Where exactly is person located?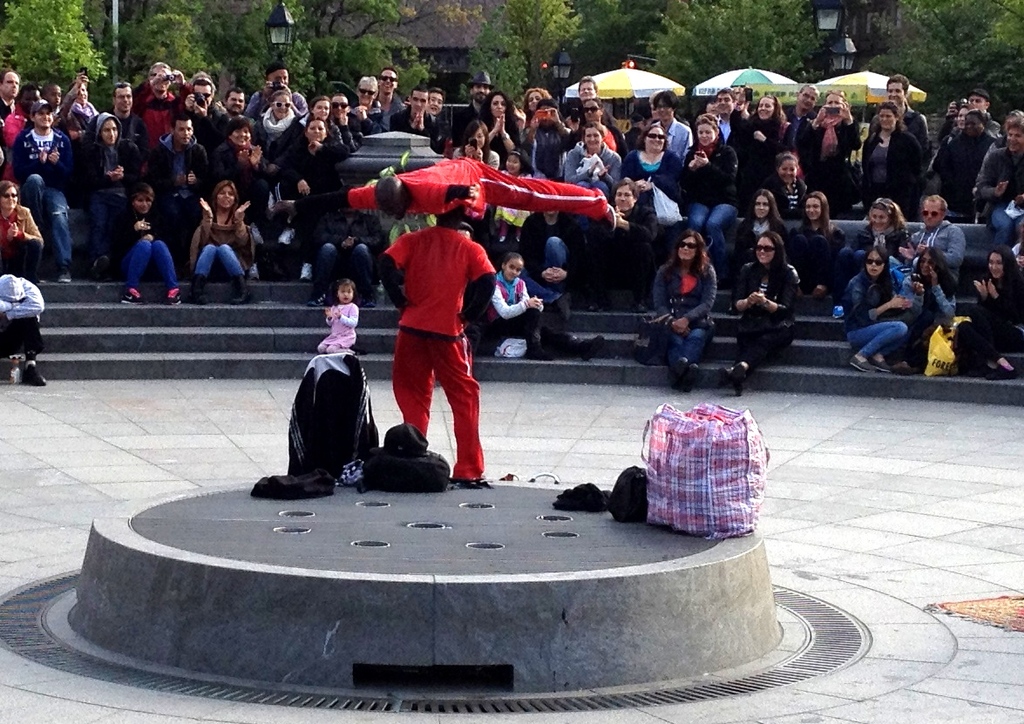
Its bounding box is 322/277/363/355.
